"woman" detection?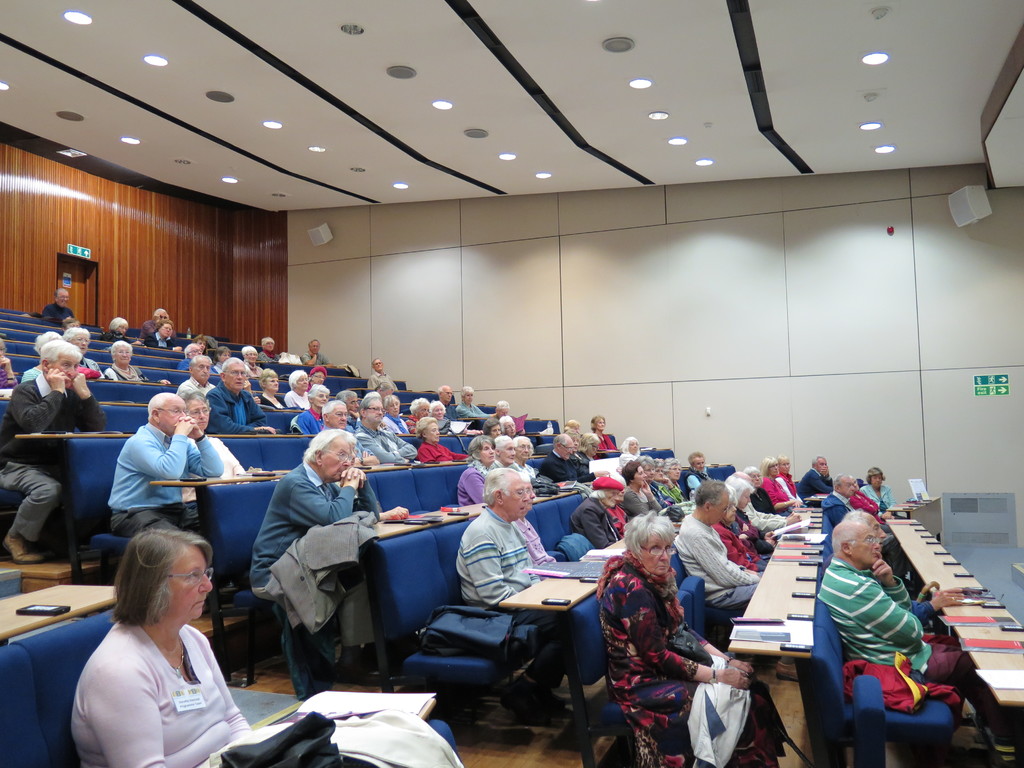
[left=591, top=508, right=788, bottom=767]
